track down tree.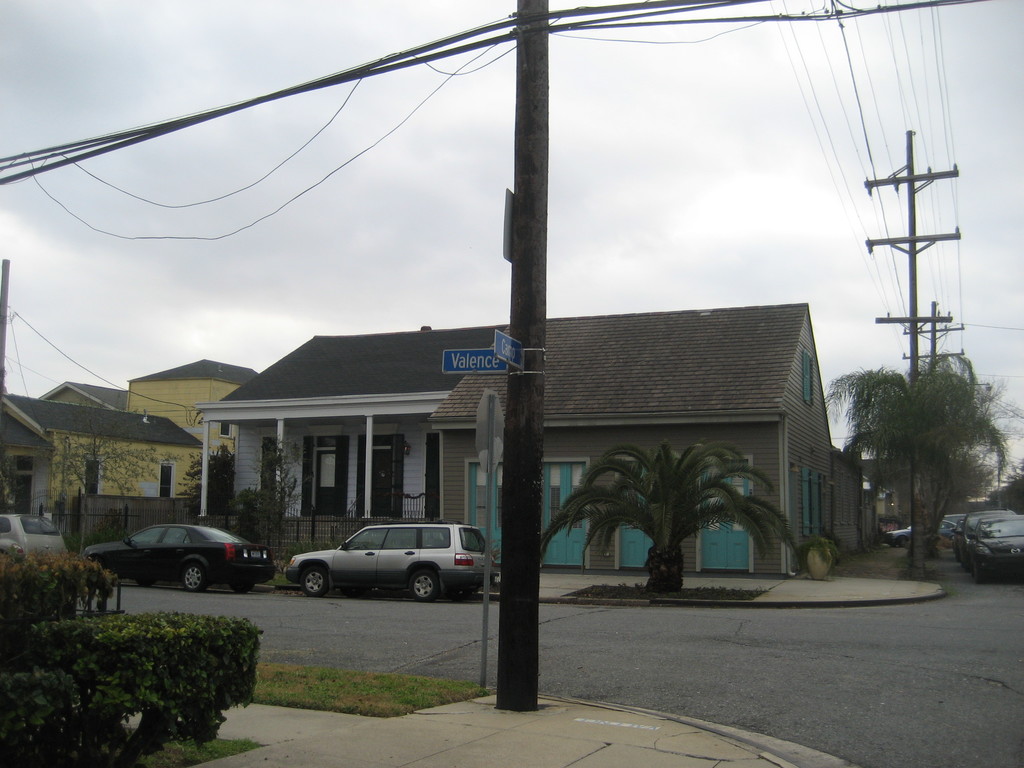
Tracked to bbox=[178, 433, 252, 522].
